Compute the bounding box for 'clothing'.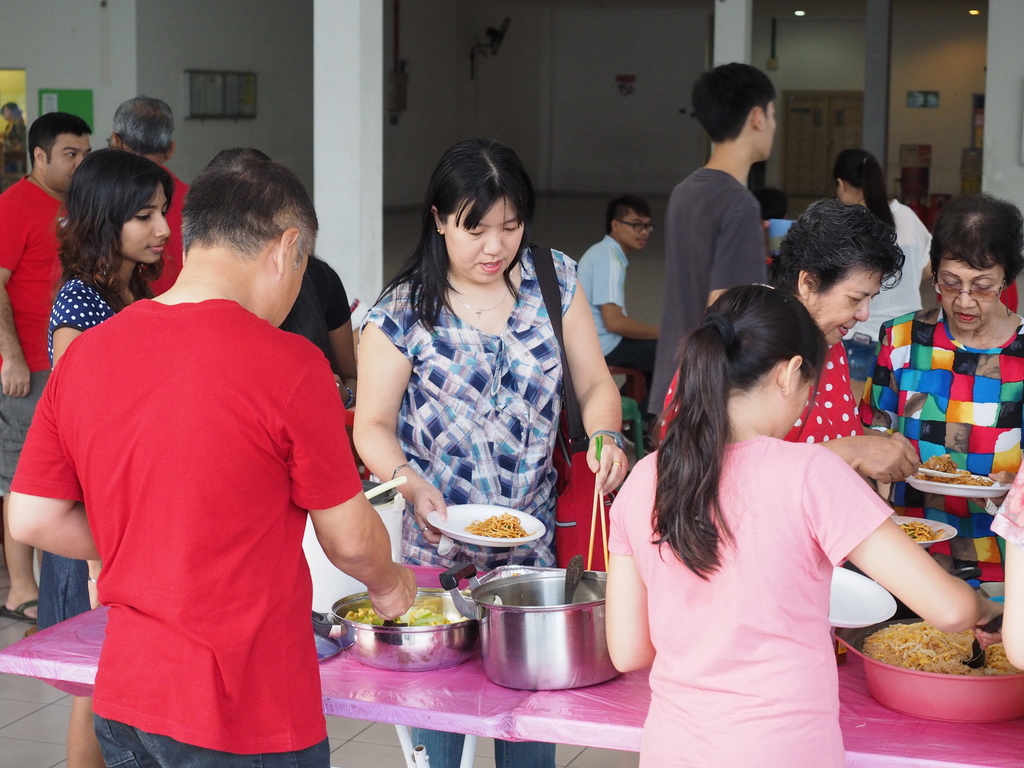
pyautogui.locateOnScreen(641, 166, 768, 415).
